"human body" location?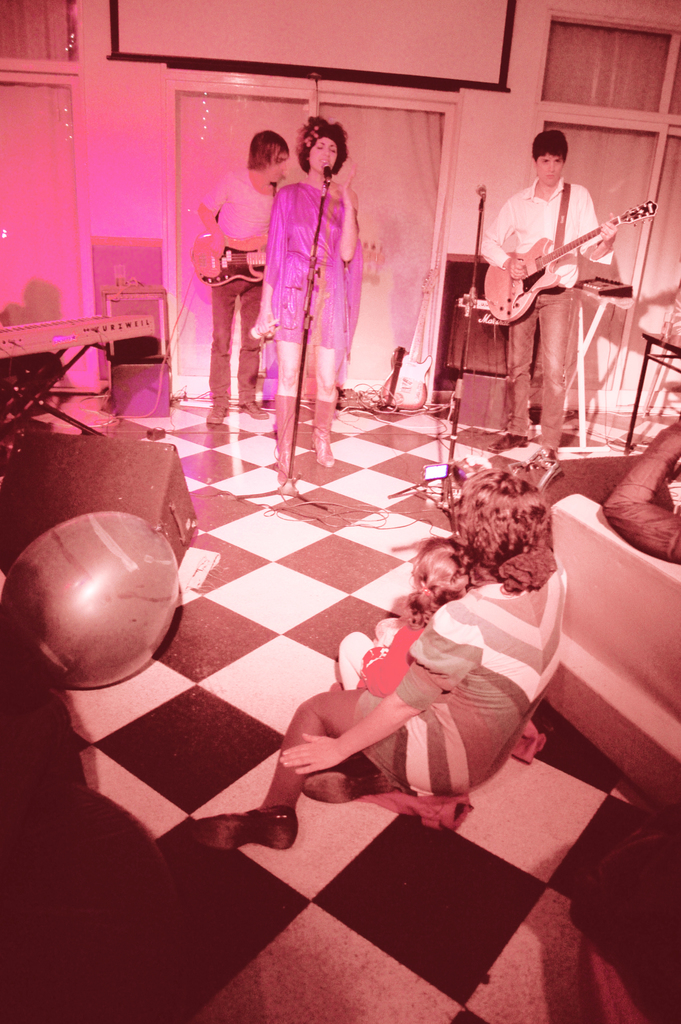
locate(340, 535, 473, 699)
